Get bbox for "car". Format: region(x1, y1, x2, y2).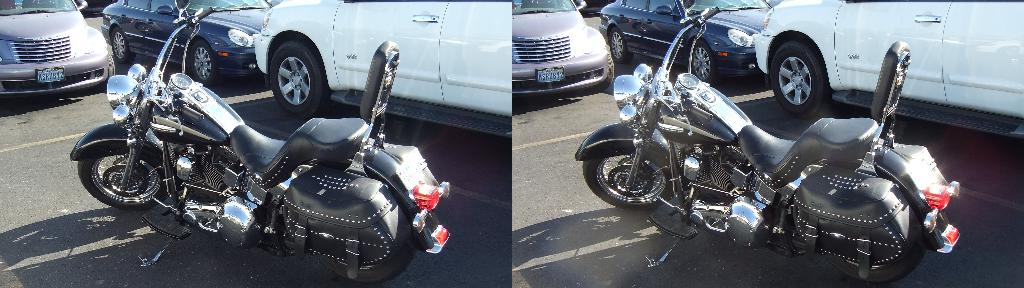
region(602, 4, 775, 79).
